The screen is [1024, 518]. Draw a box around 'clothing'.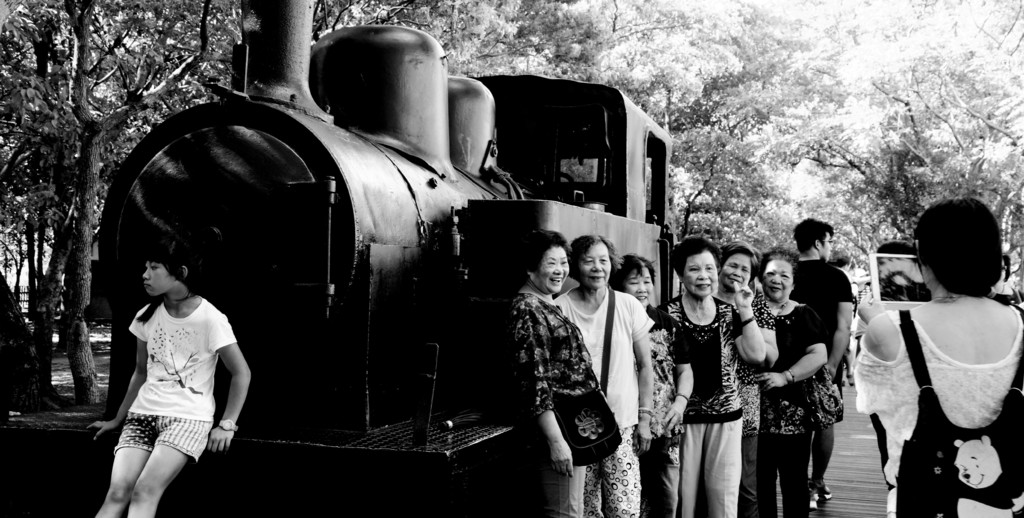
crop(102, 286, 229, 476).
